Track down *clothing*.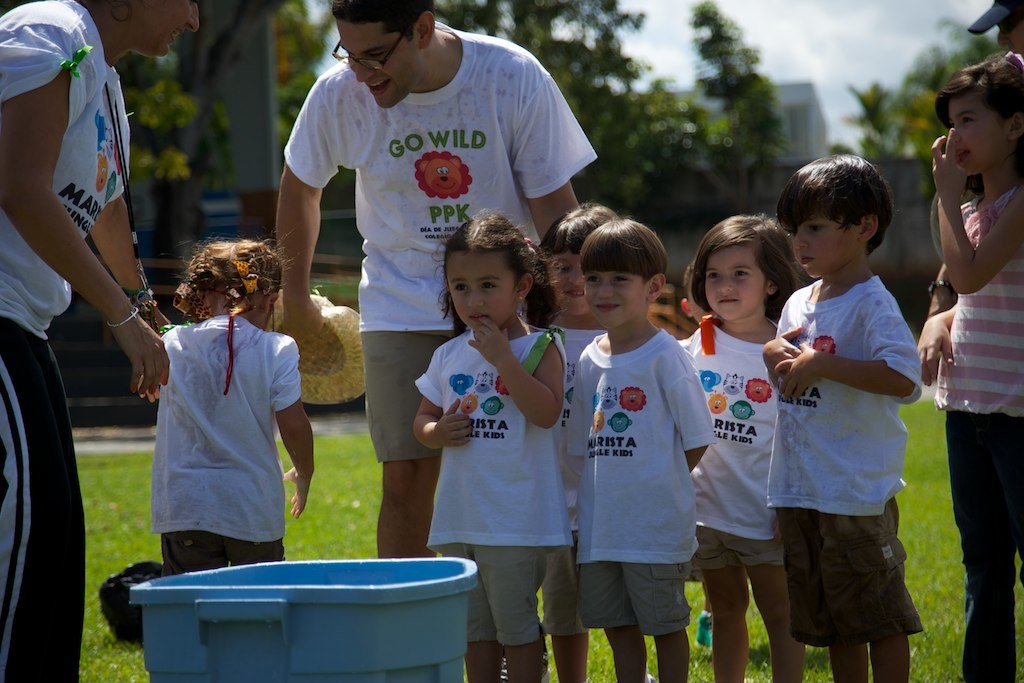
Tracked to detection(772, 248, 928, 649).
